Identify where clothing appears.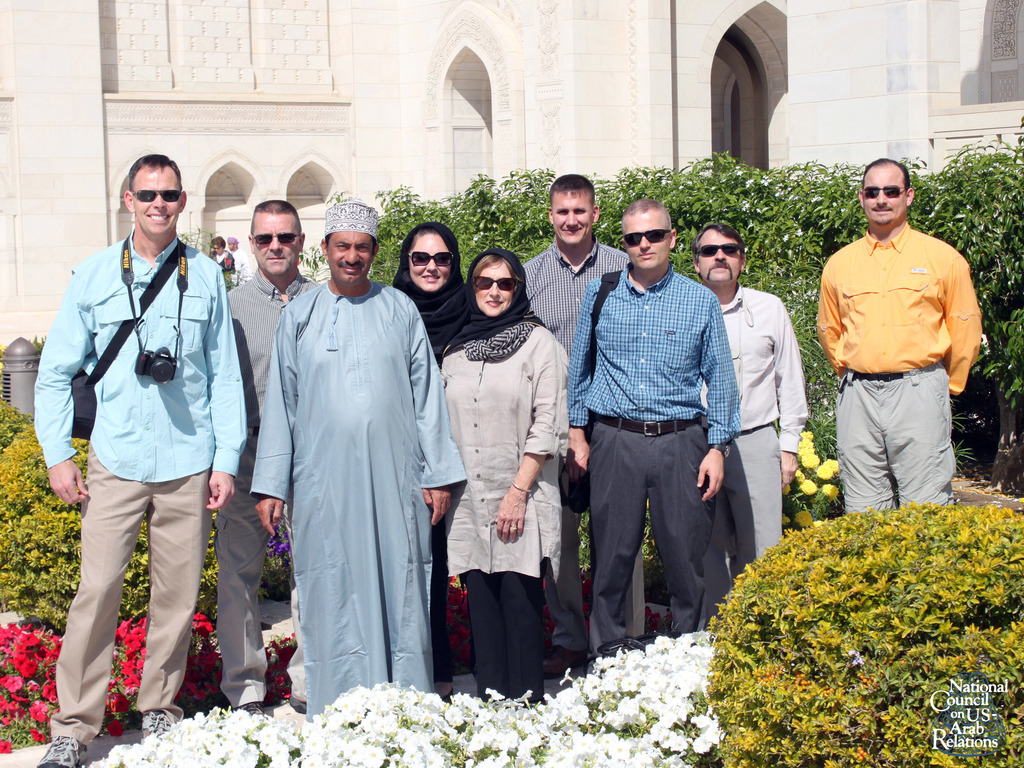
Appears at (211,257,337,698).
